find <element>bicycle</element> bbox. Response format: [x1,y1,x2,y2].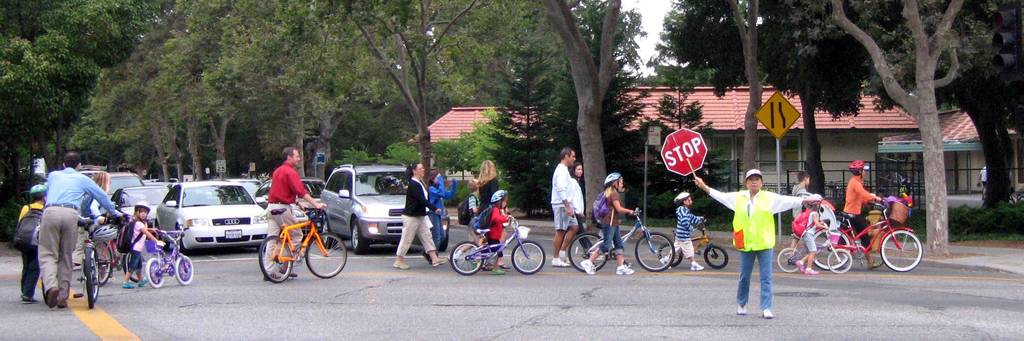
[94,221,122,284].
